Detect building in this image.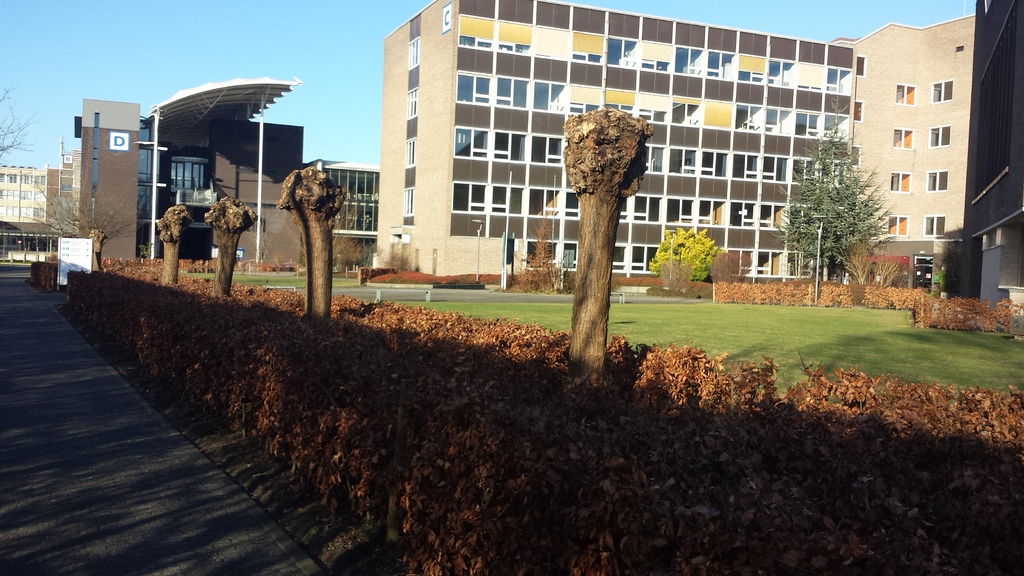
Detection: <bbox>831, 12, 975, 292</bbox>.
